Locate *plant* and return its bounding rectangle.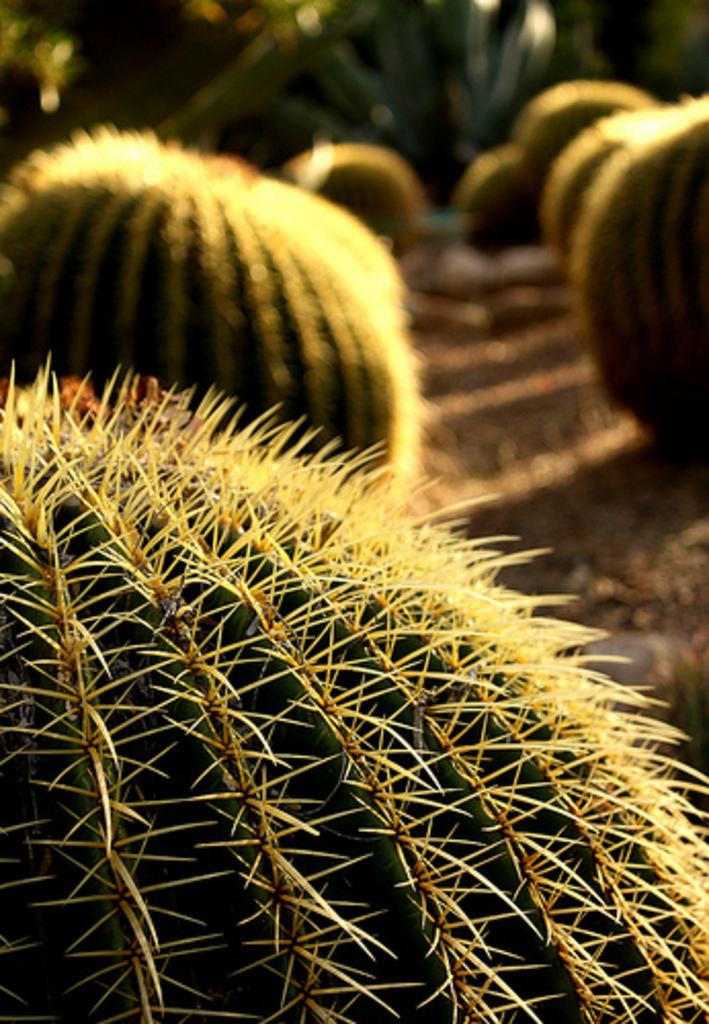
select_region(0, 123, 430, 483).
